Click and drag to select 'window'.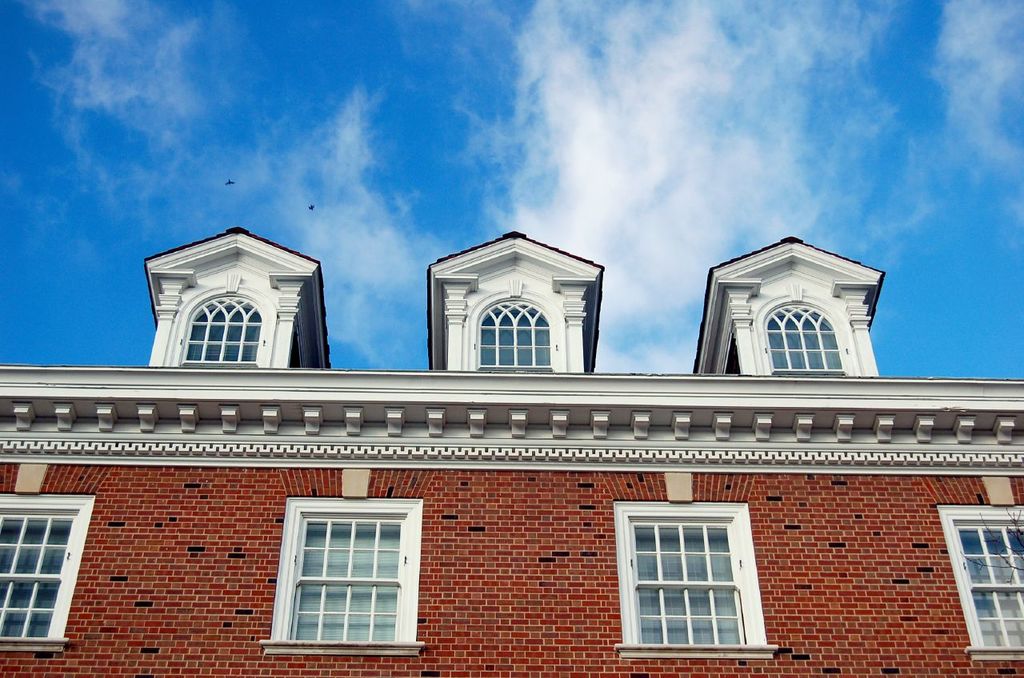
Selection: (left=179, top=294, right=260, bottom=368).
